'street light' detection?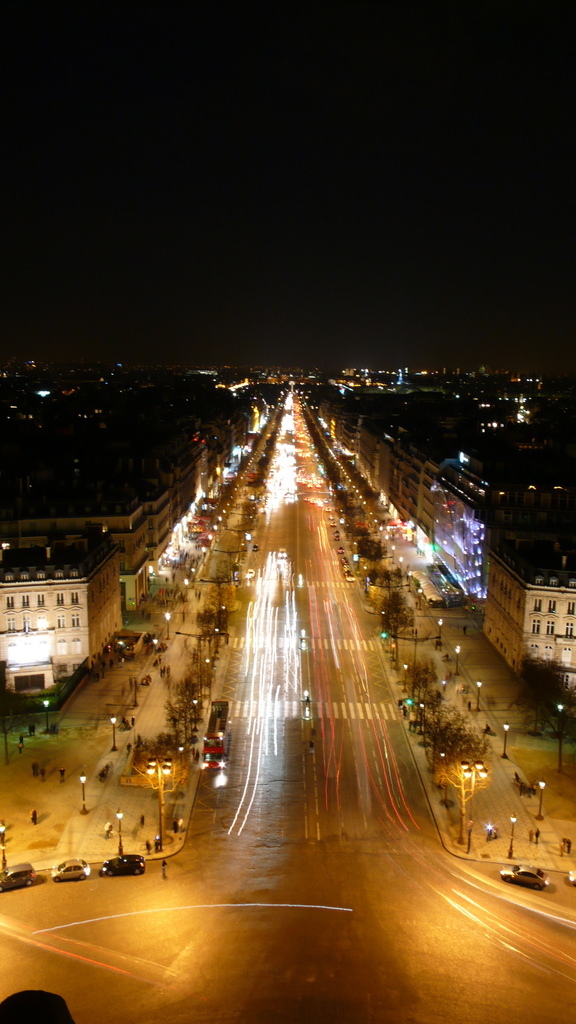
{"x1": 207, "y1": 532, "x2": 211, "y2": 551}
